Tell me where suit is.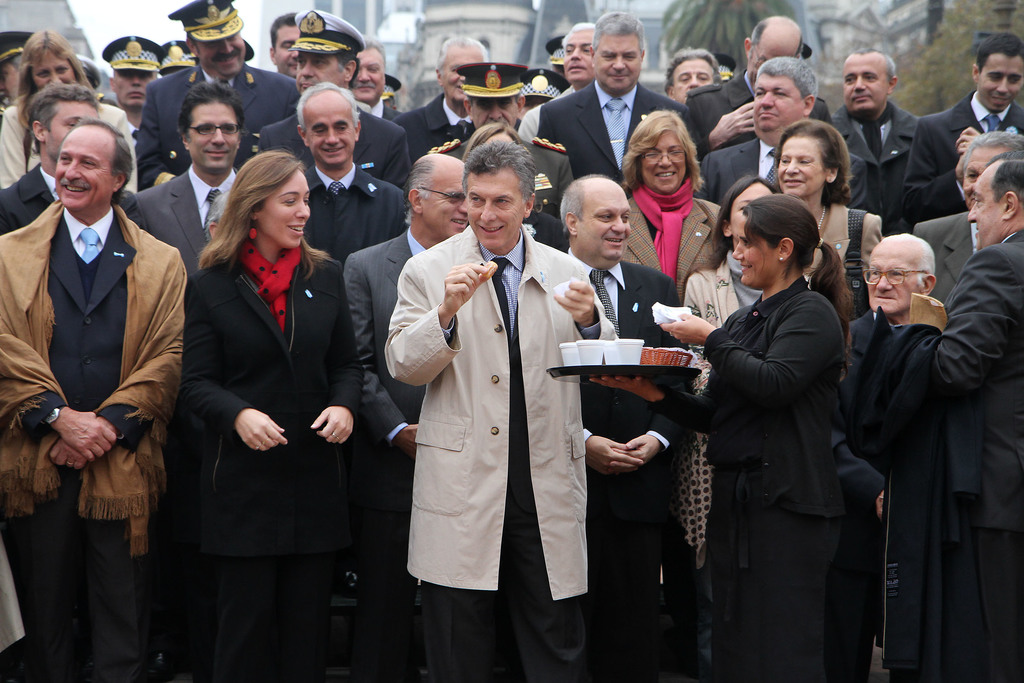
suit is at <bbox>255, 105, 415, 189</bbox>.
